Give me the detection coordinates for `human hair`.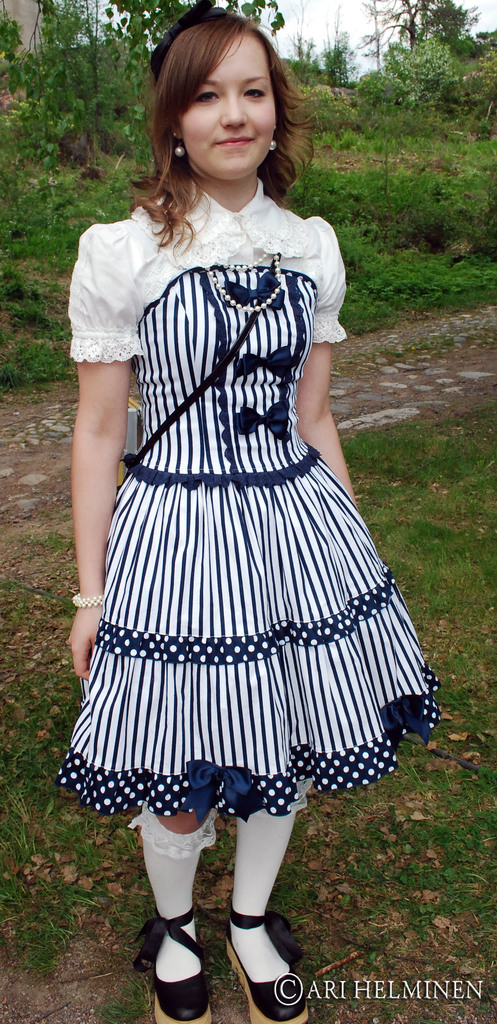
134 8 306 224.
